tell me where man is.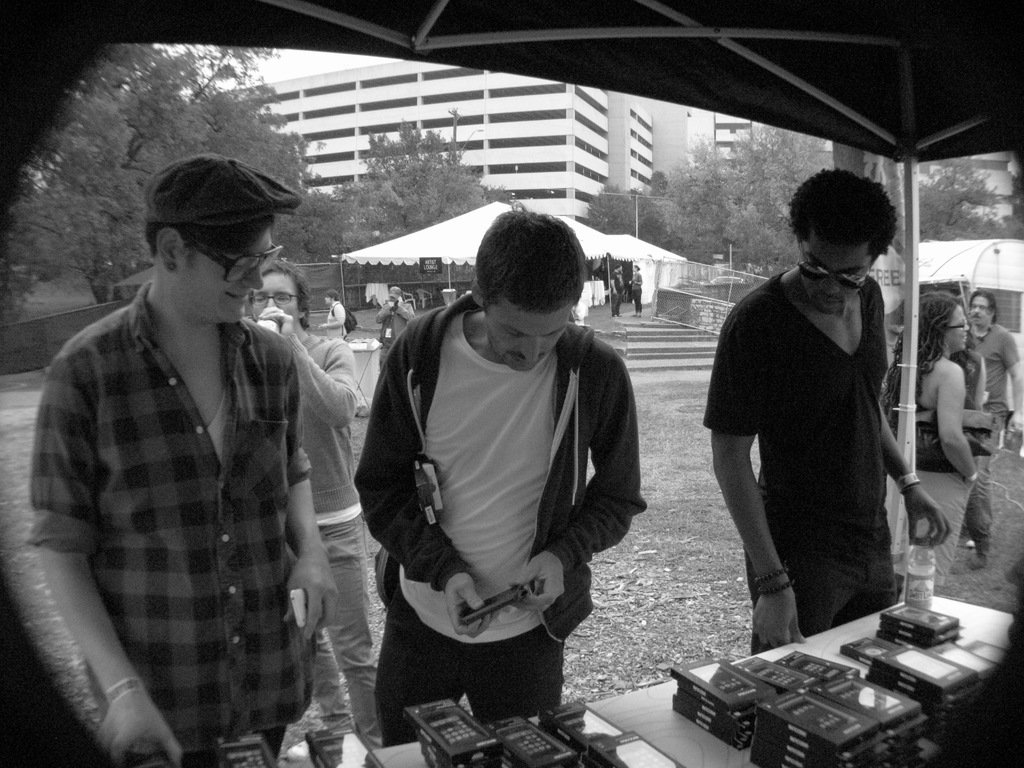
man is at x1=26 y1=115 x2=337 y2=767.
